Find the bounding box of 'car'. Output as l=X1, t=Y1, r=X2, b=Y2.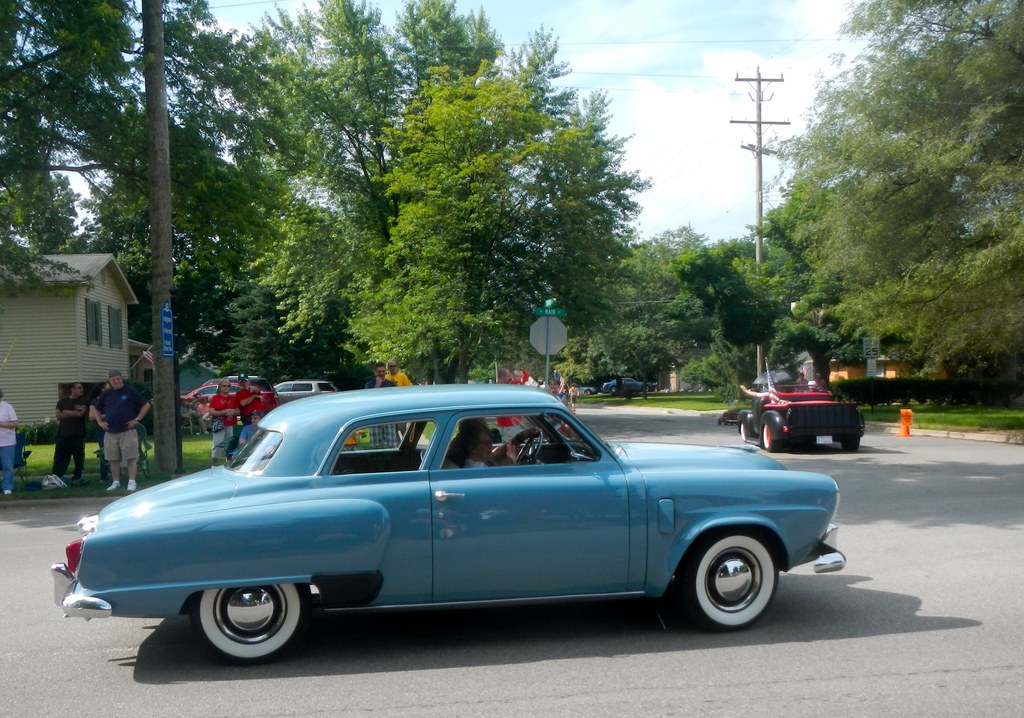
l=184, t=381, r=273, b=411.
